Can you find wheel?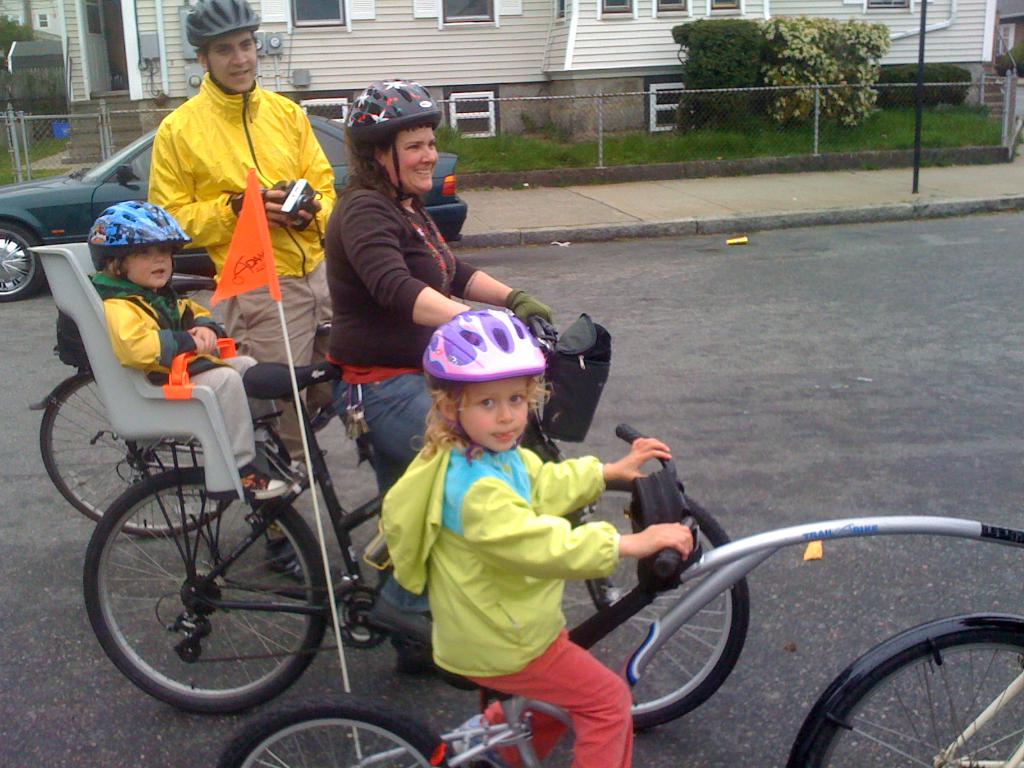
Yes, bounding box: {"left": 38, "top": 376, "right": 231, "bottom": 538}.
